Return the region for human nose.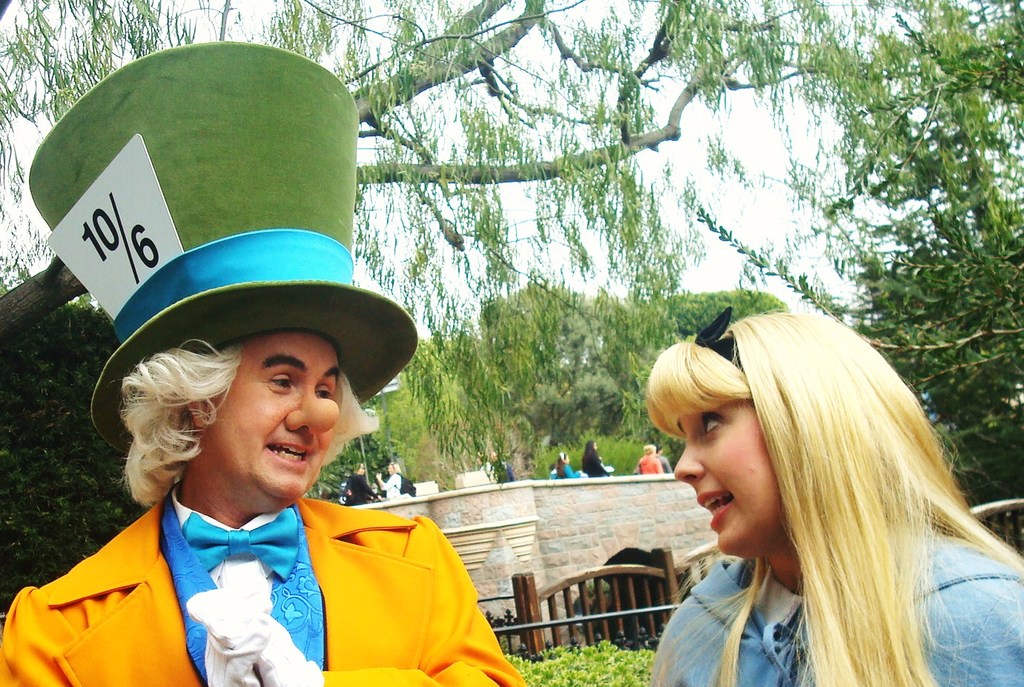
box=[672, 436, 705, 484].
